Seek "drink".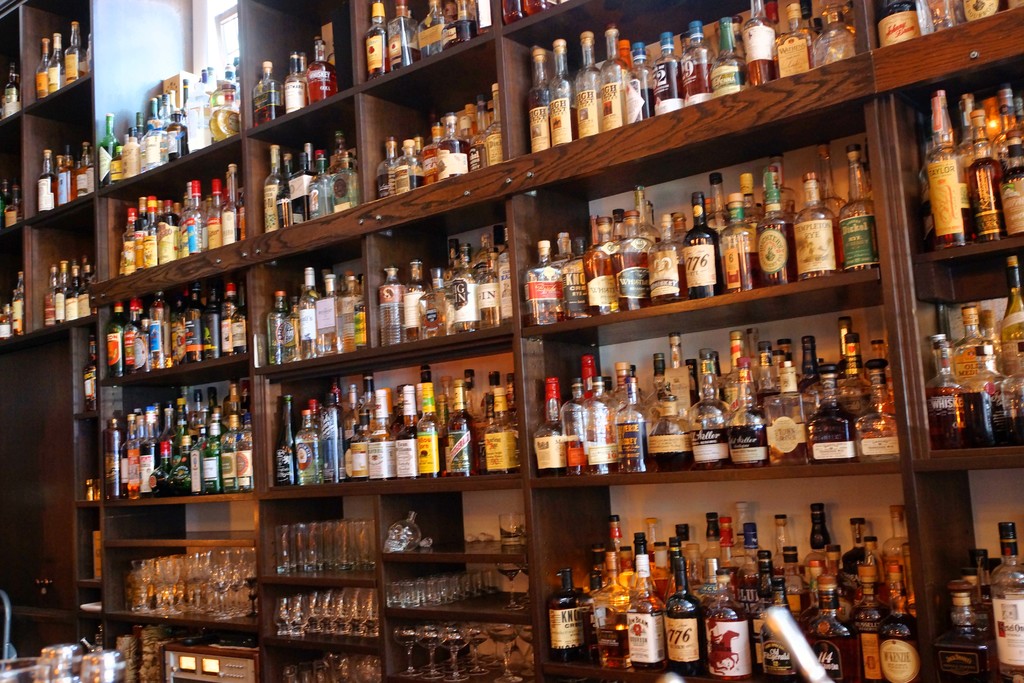
rect(310, 176, 326, 217).
